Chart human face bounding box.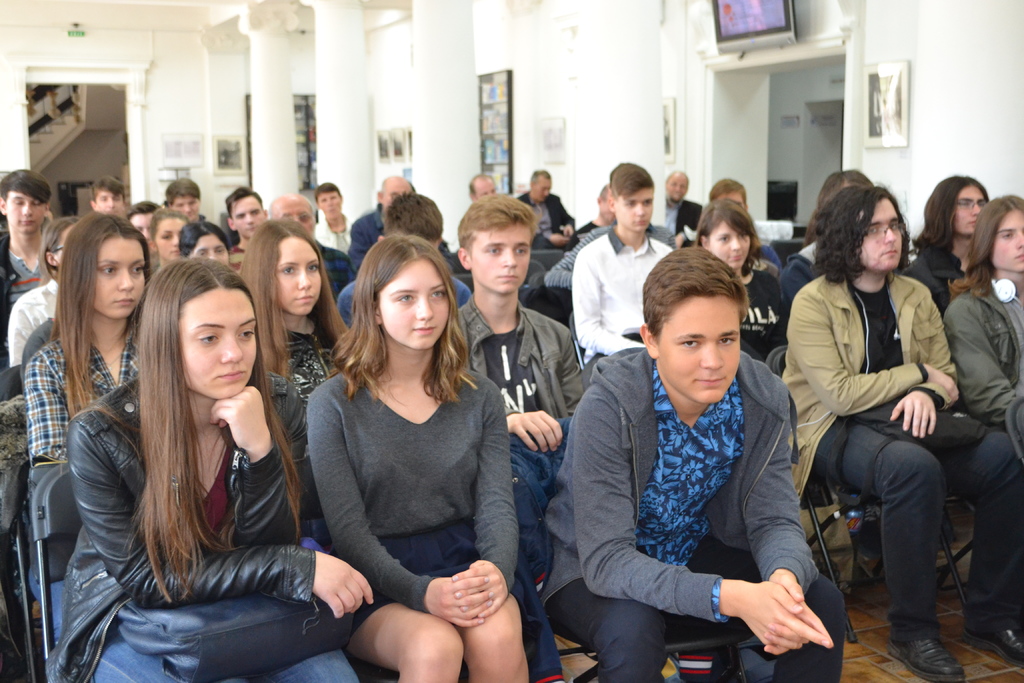
Charted: <bbox>652, 274, 739, 411</bbox>.
